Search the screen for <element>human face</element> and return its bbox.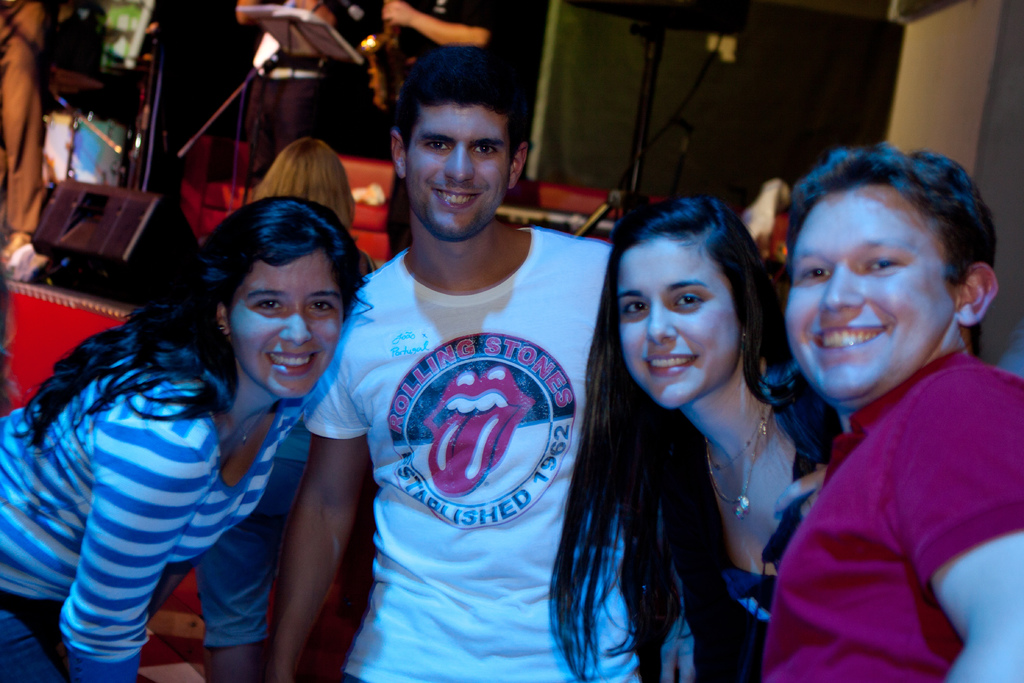
Found: [619,233,741,415].
